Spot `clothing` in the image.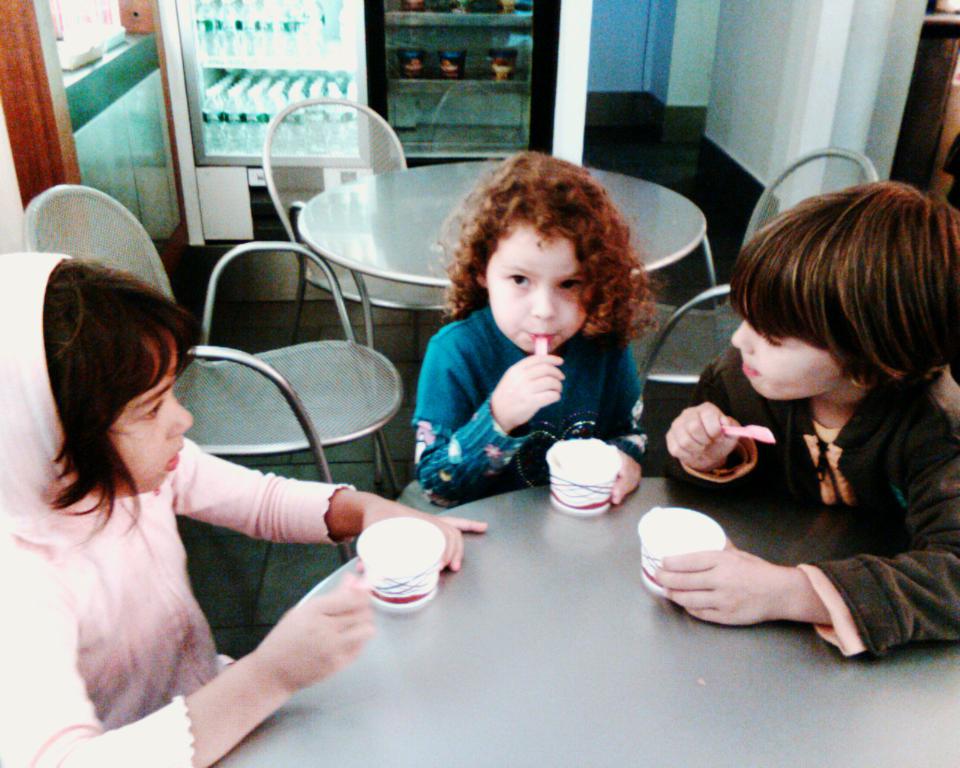
`clothing` found at Rect(0, 251, 358, 767).
